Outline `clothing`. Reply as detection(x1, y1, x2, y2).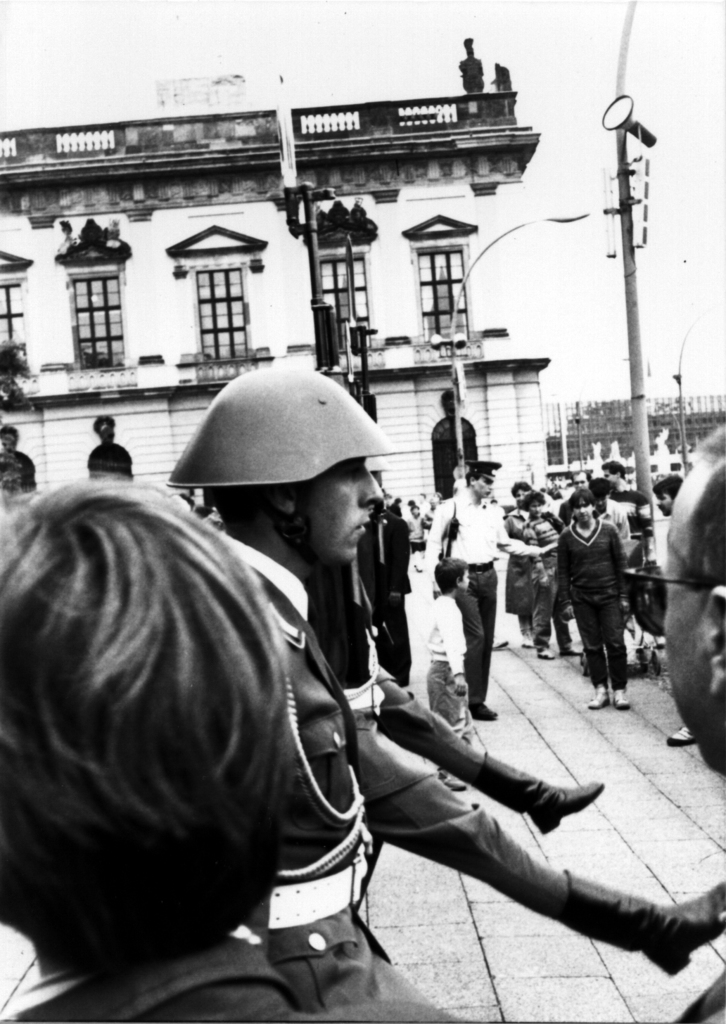
detection(364, 648, 571, 815).
